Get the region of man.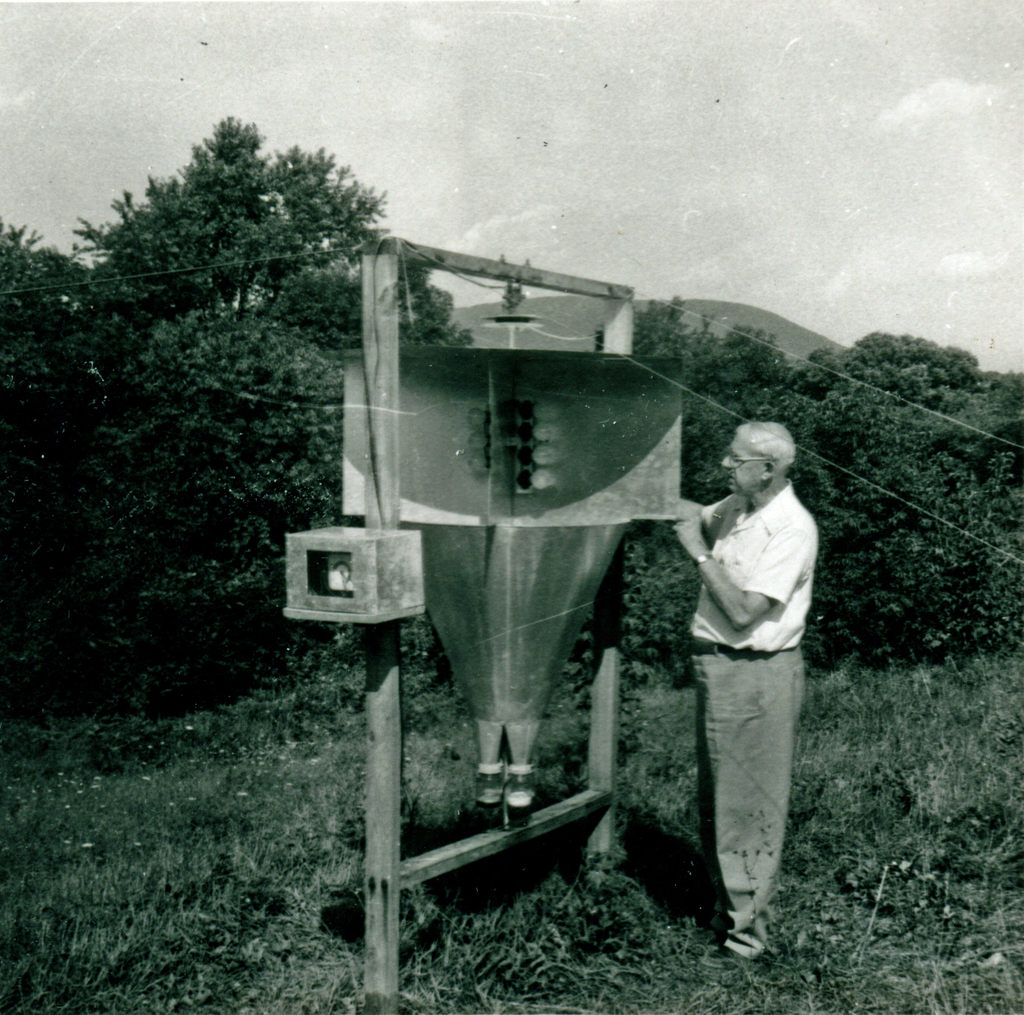
box(668, 415, 829, 972).
